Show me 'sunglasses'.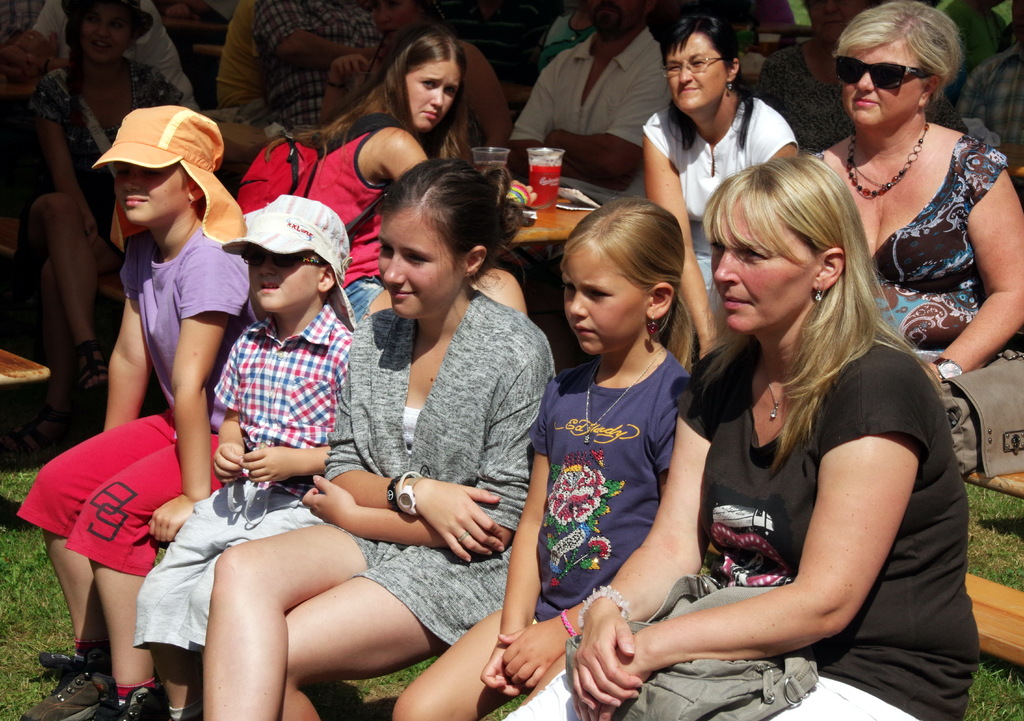
'sunglasses' is here: bbox(241, 246, 326, 269).
